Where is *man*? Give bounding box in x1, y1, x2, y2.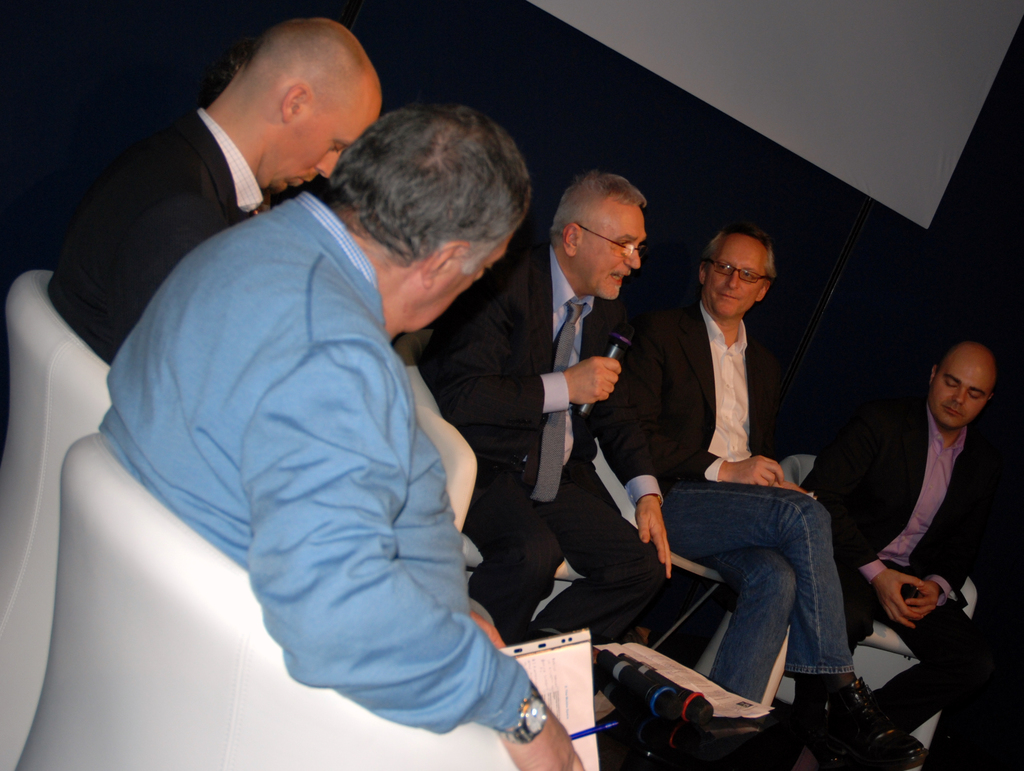
414, 170, 674, 651.
